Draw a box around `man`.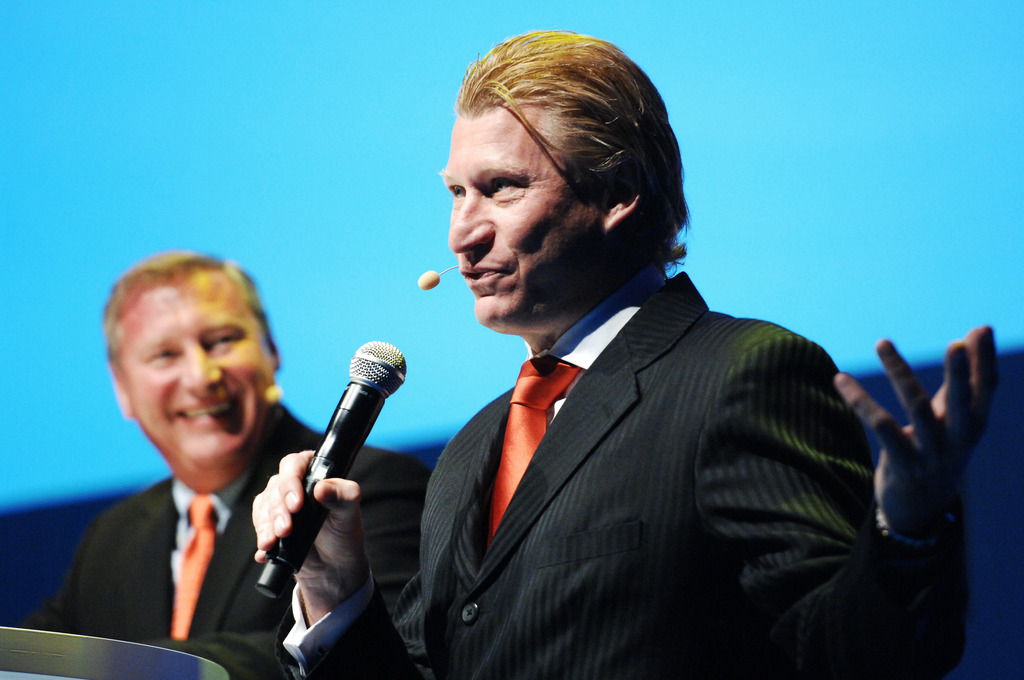
pyautogui.locateOnScreen(259, 24, 993, 679).
